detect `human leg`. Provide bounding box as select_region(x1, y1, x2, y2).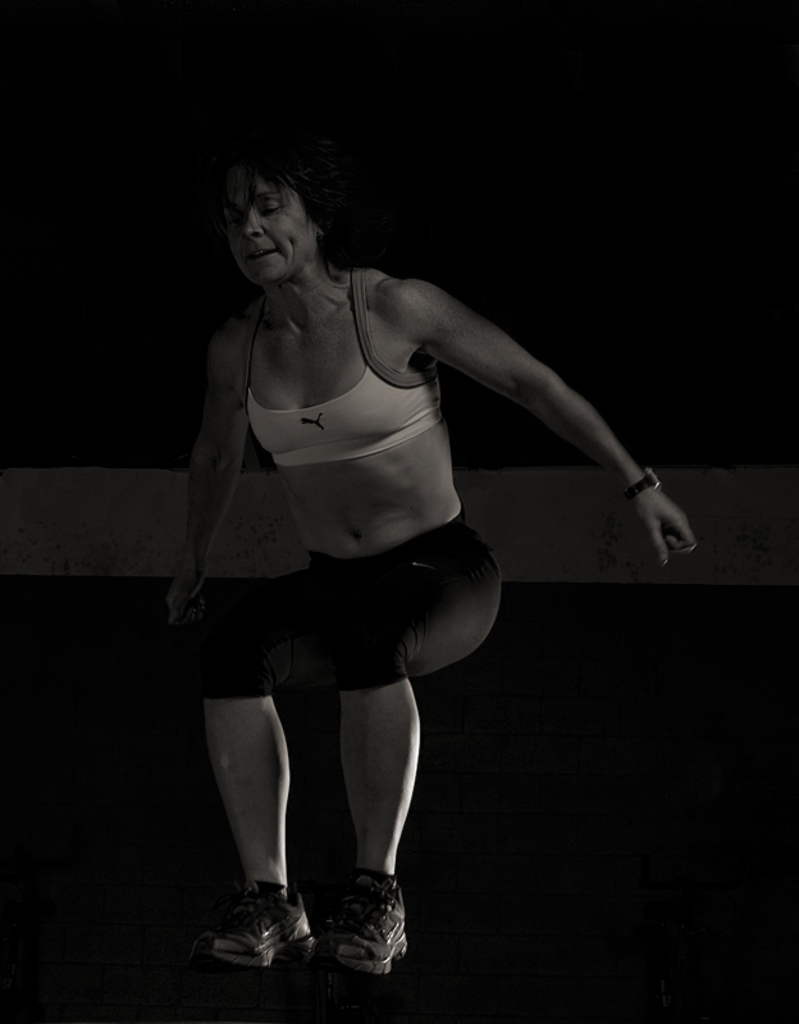
select_region(198, 575, 325, 960).
